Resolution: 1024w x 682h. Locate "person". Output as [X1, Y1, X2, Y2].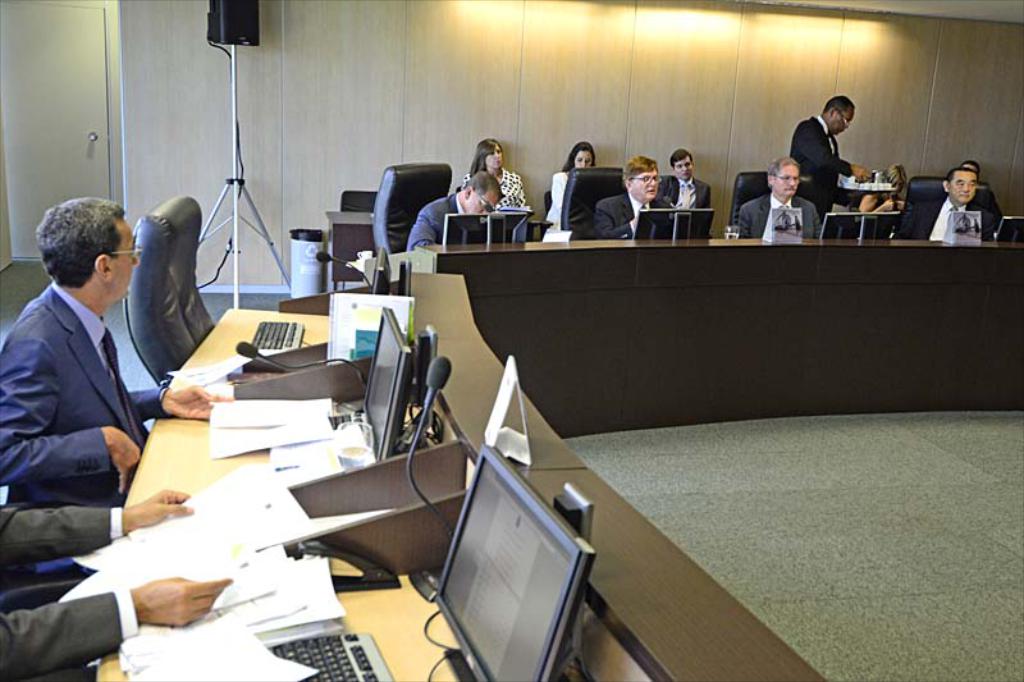
[463, 143, 529, 207].
